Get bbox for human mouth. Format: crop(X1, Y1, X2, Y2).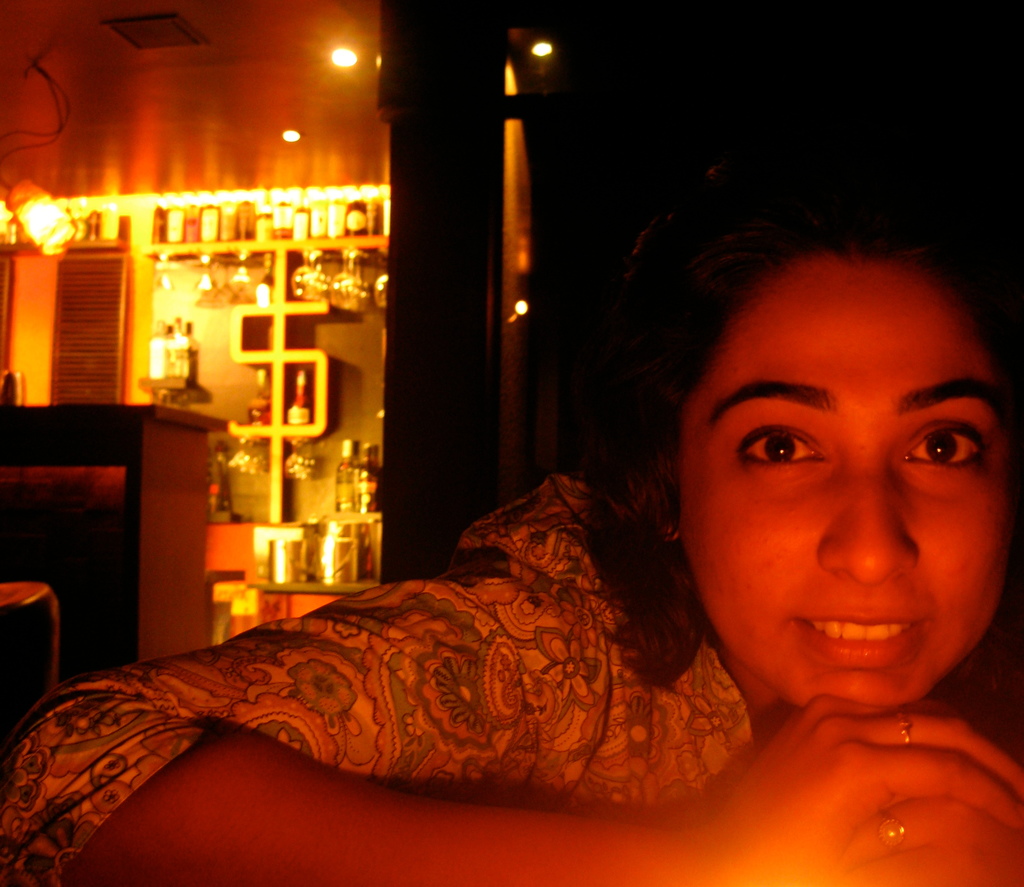
crop(787, 618, 920, 657).
